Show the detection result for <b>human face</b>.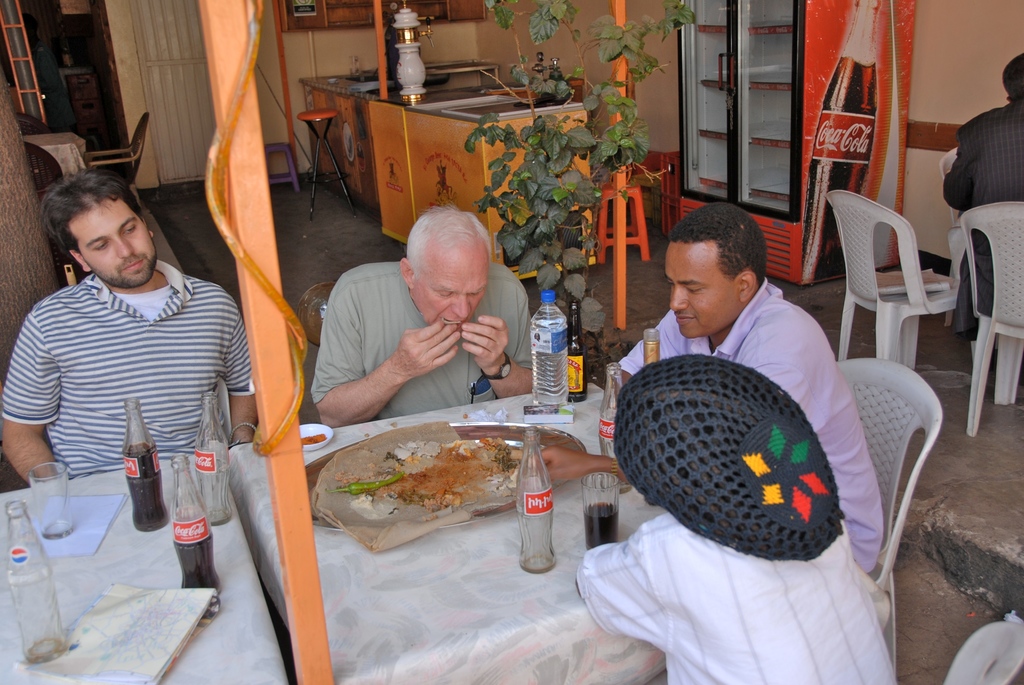
672,243,732,340.
